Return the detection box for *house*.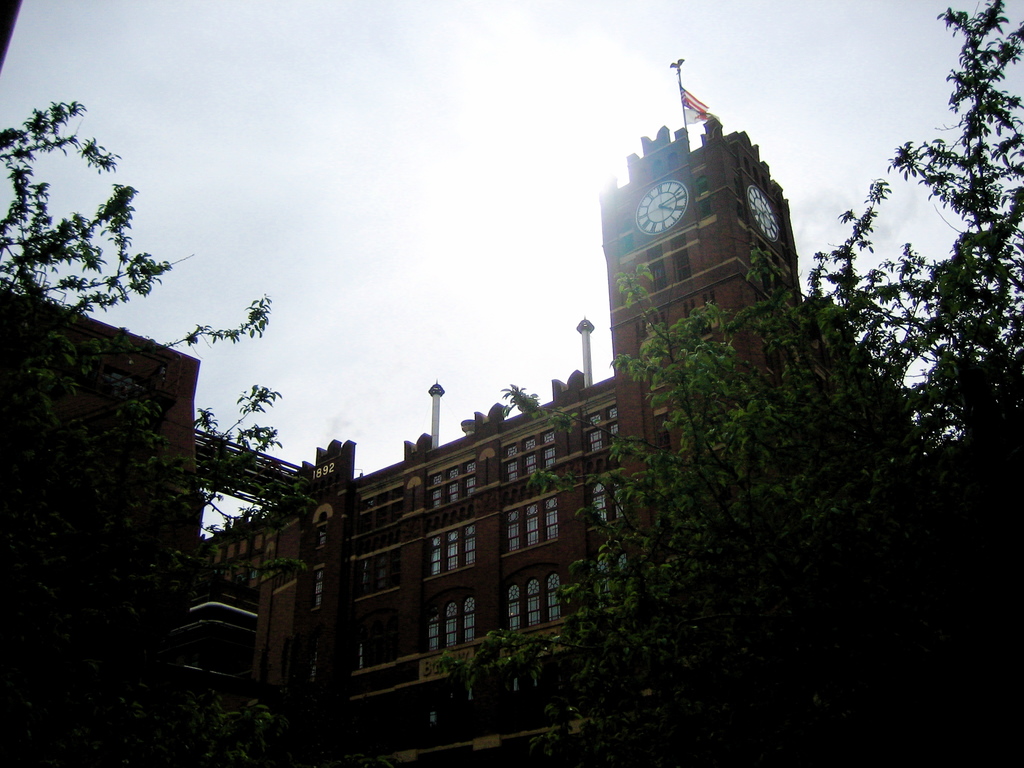
box=[0, 288, 202, 767].
